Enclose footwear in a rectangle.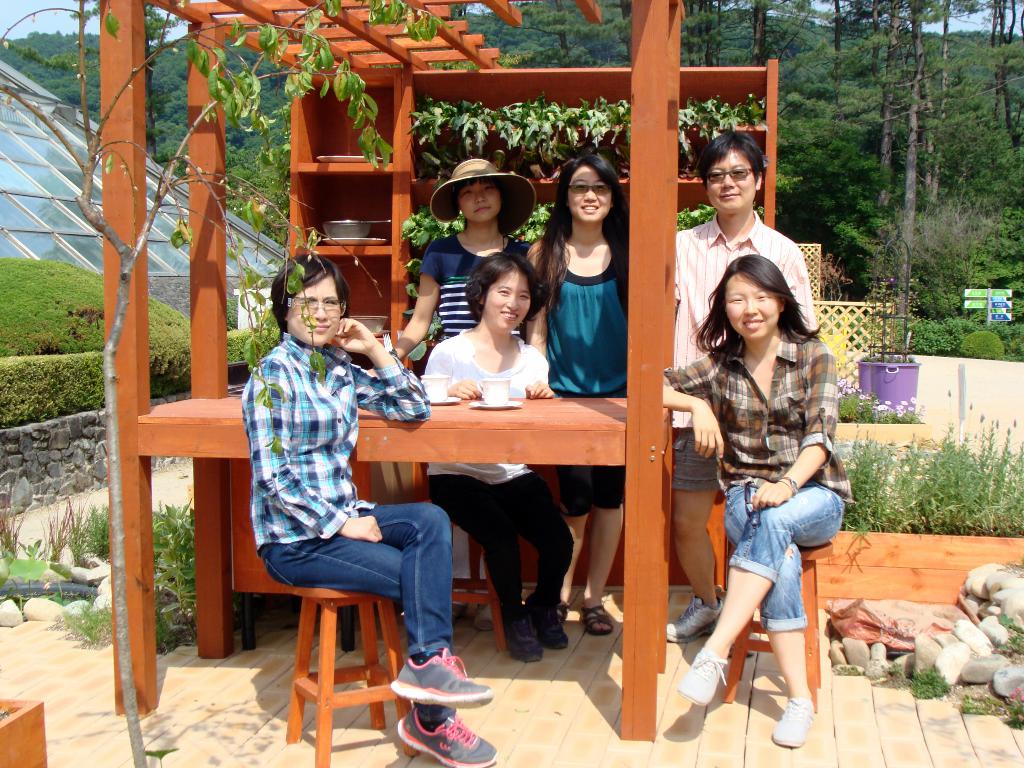
x1=474, y1=598, x2=493, y2=634.
